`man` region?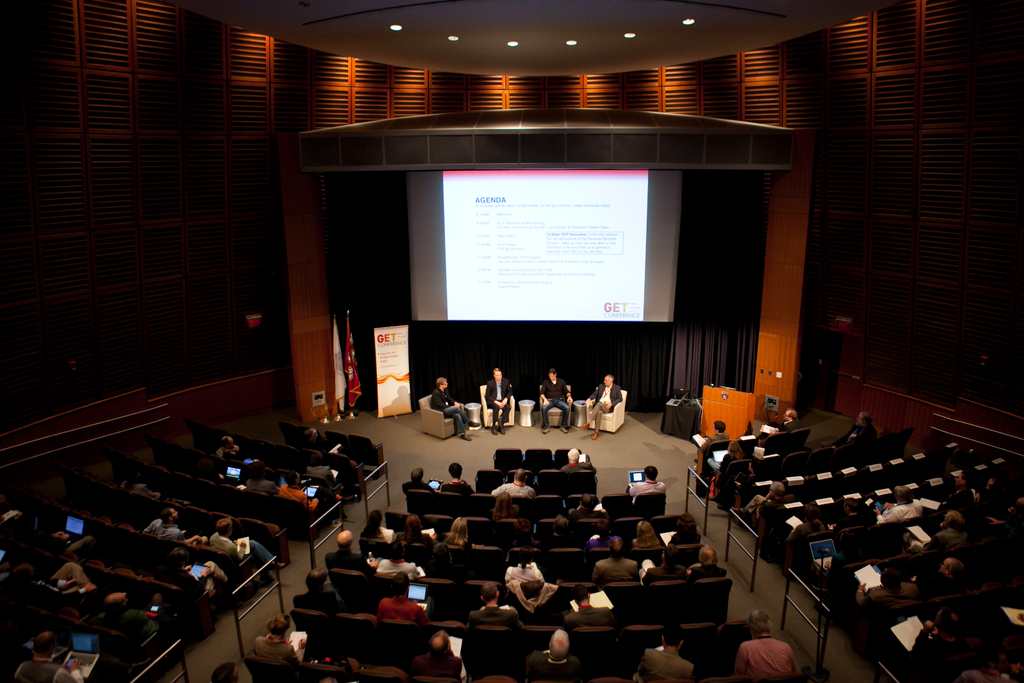
<region>324, 532, 374, 574</region>
